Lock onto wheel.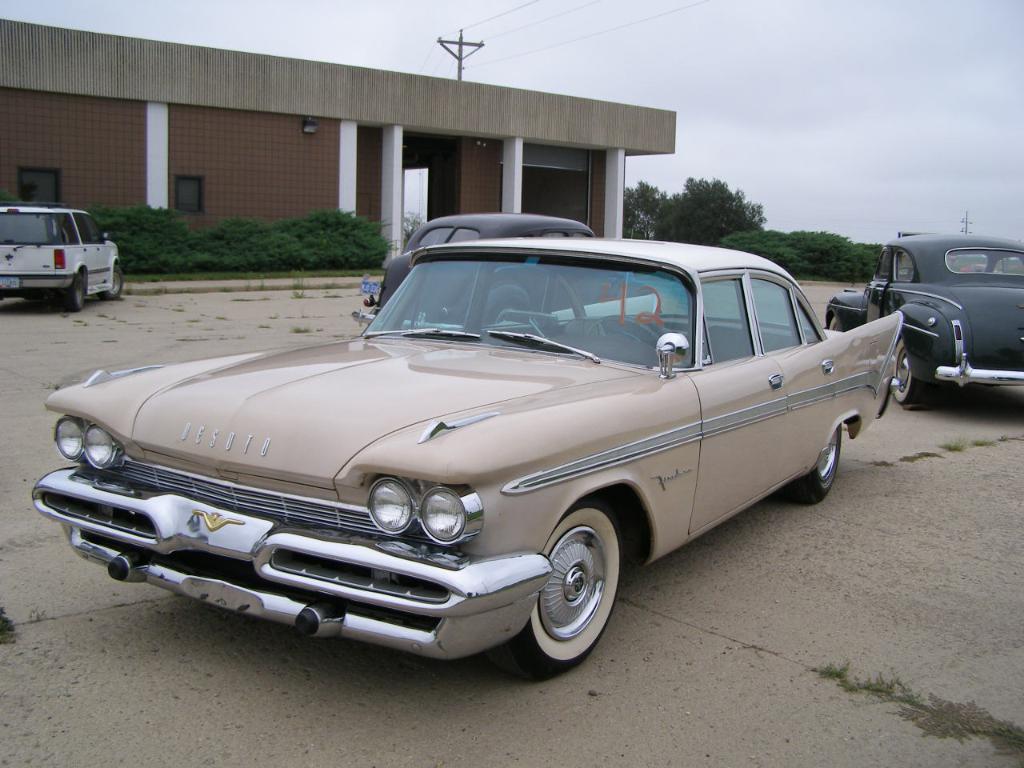
Locked: l=894, t=338, r=936, b=406.
